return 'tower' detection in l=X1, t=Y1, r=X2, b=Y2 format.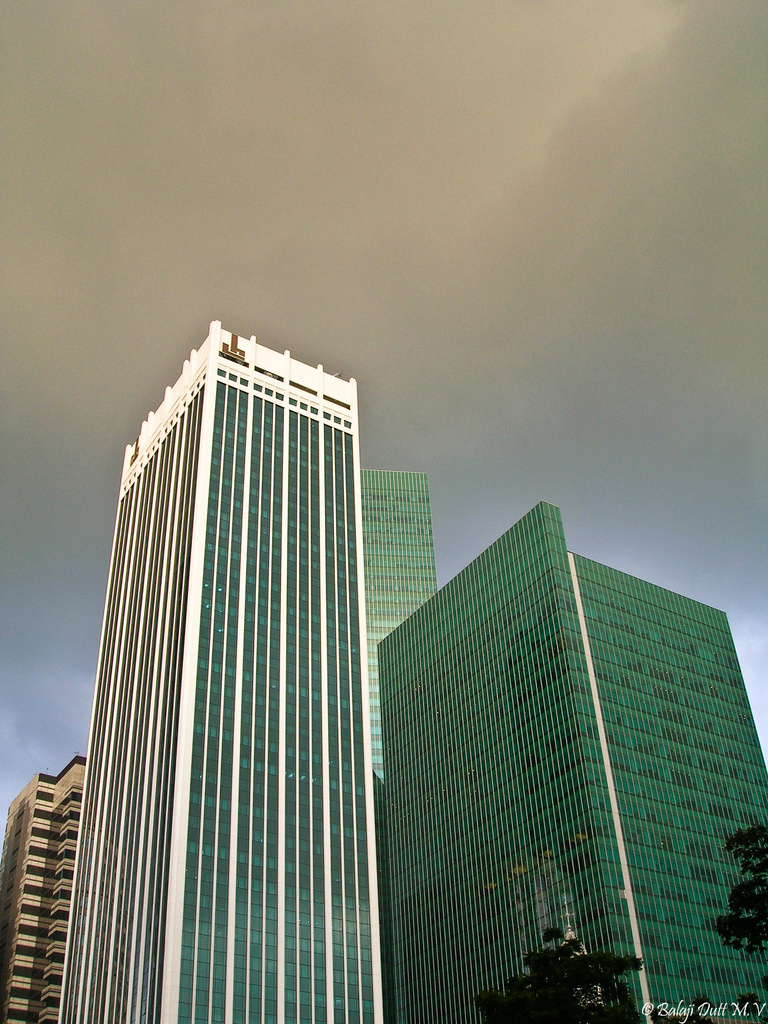
l=0, t=757, r=93, b=1023.
